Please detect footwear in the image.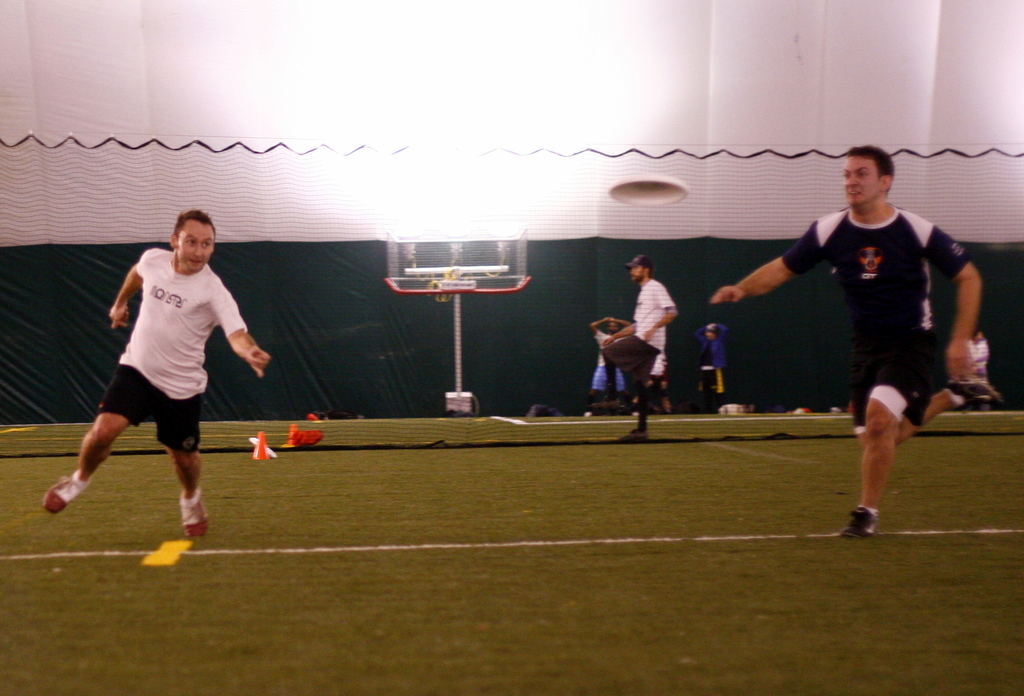
detection(181, 483, 212, 542).
